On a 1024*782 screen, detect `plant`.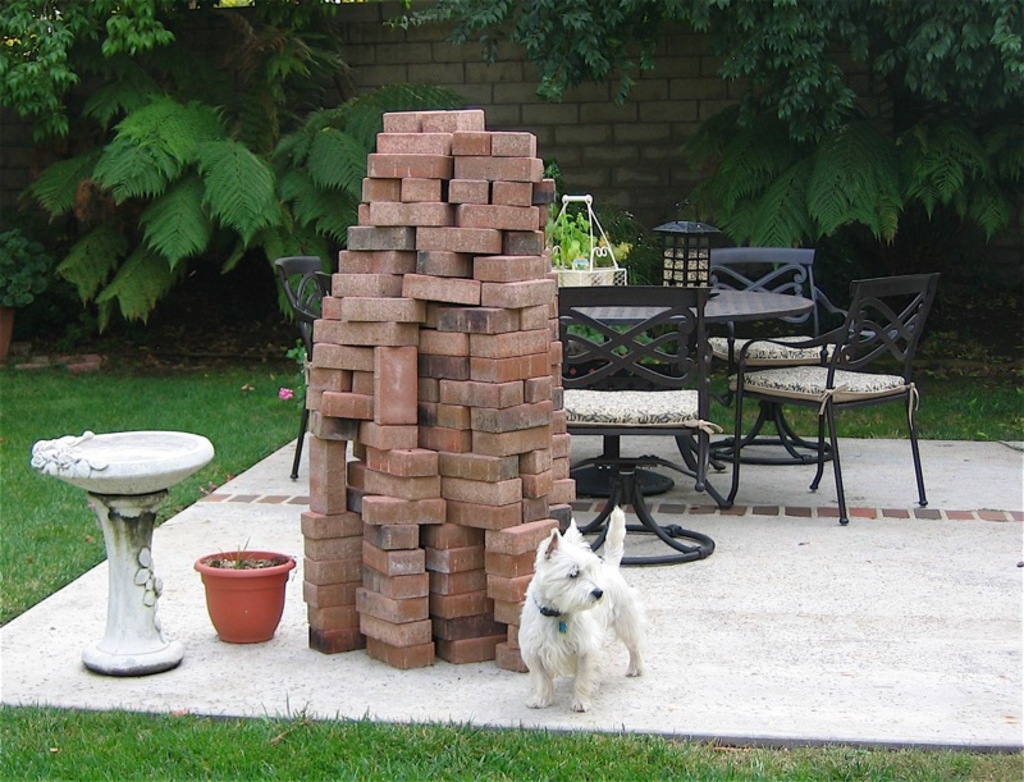
<bbox>544, 147, 623, 337</bbox>.
